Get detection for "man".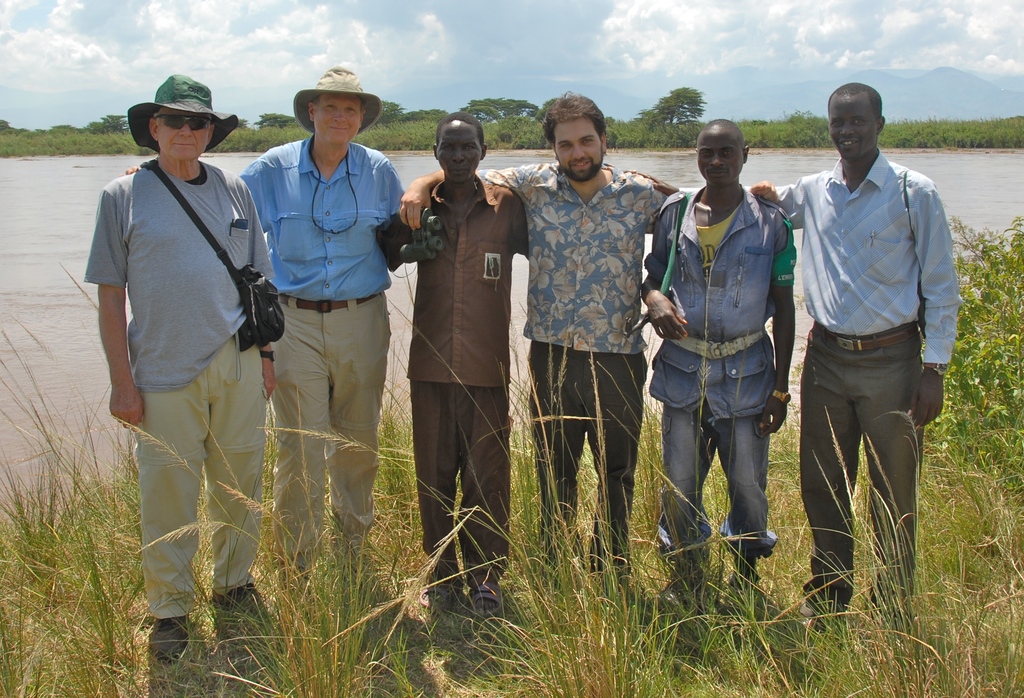
Detection: (125, 65, 420, 590).
